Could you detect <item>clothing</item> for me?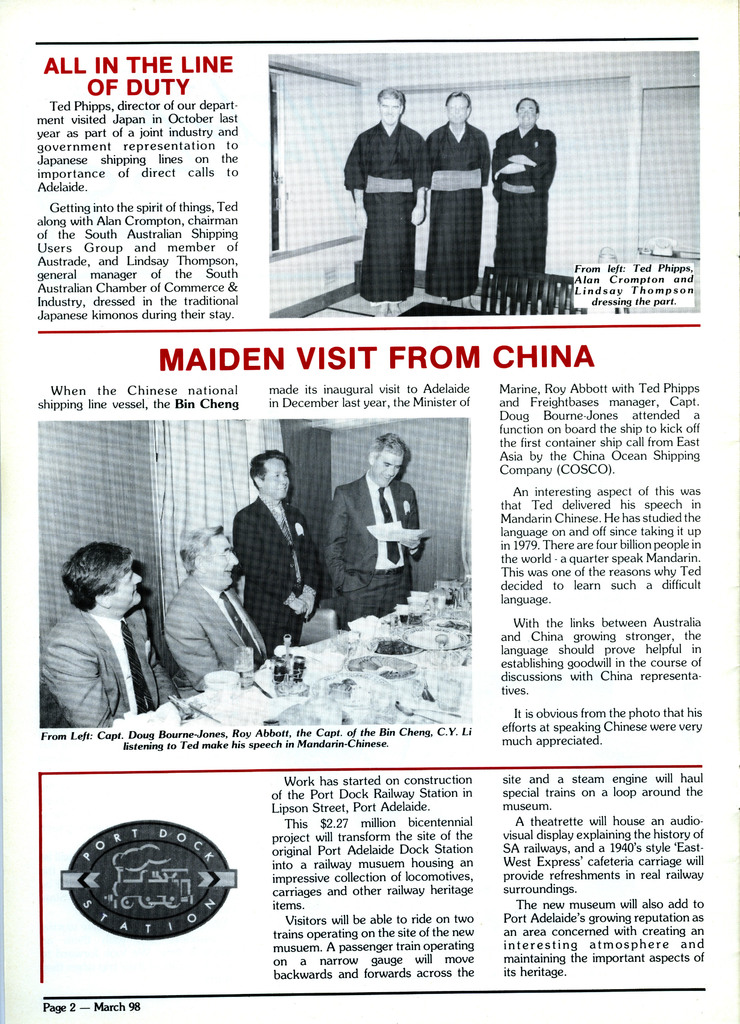
Detection result: x1=163 y1=571 x2=275 y2=691.
